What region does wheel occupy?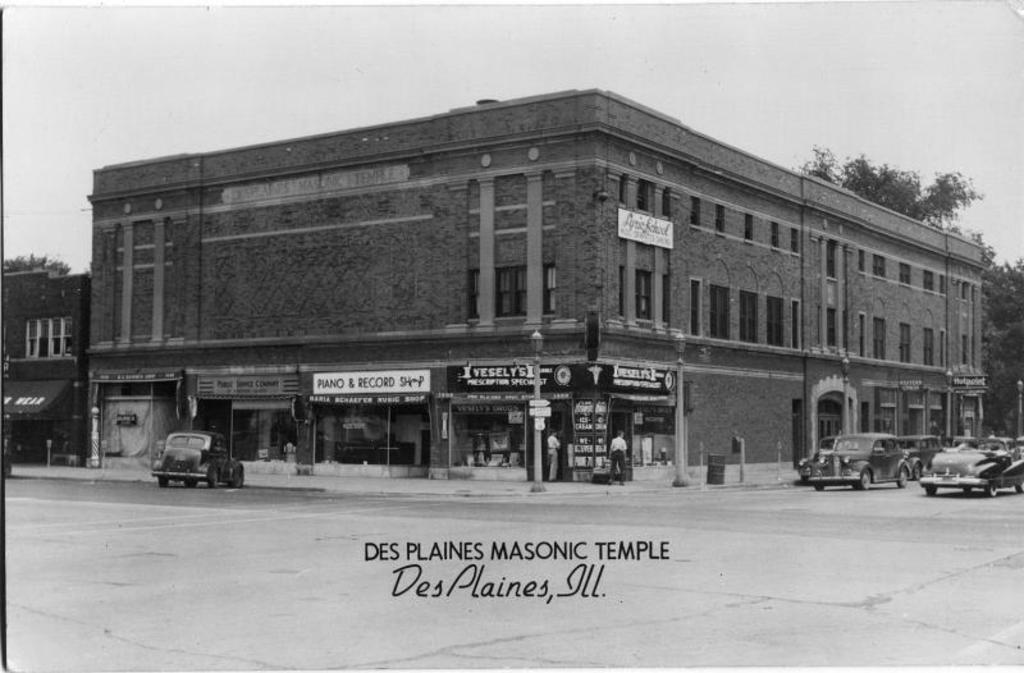
<bbox>186, 479, 198, 490</bbox>.
